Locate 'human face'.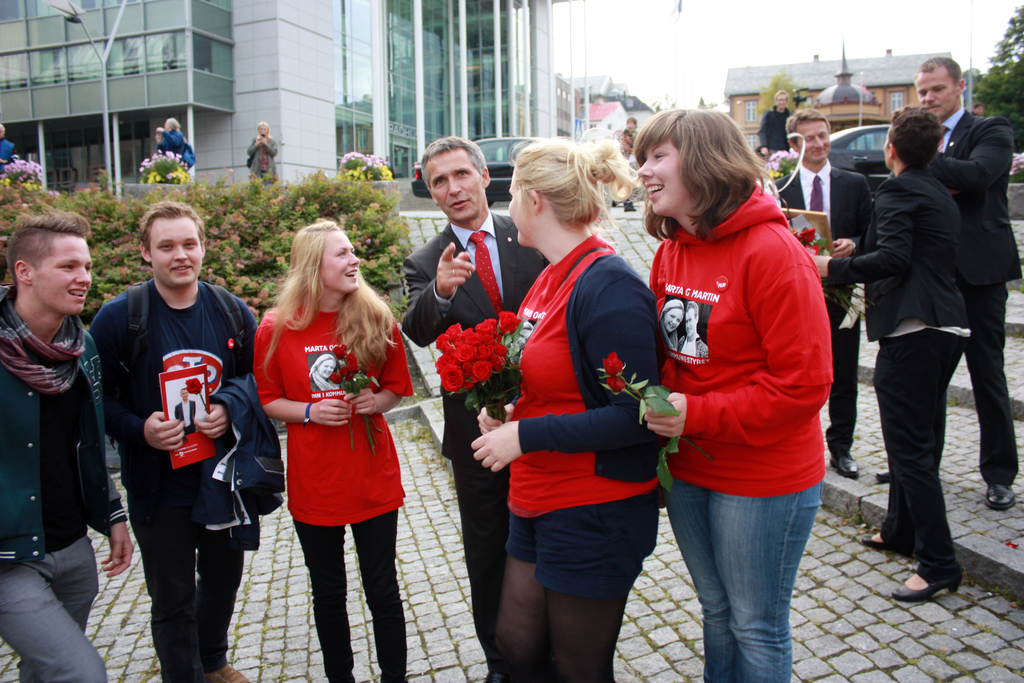
Bounding box: <bbox>634, 136, 686, 213</bbox>.
